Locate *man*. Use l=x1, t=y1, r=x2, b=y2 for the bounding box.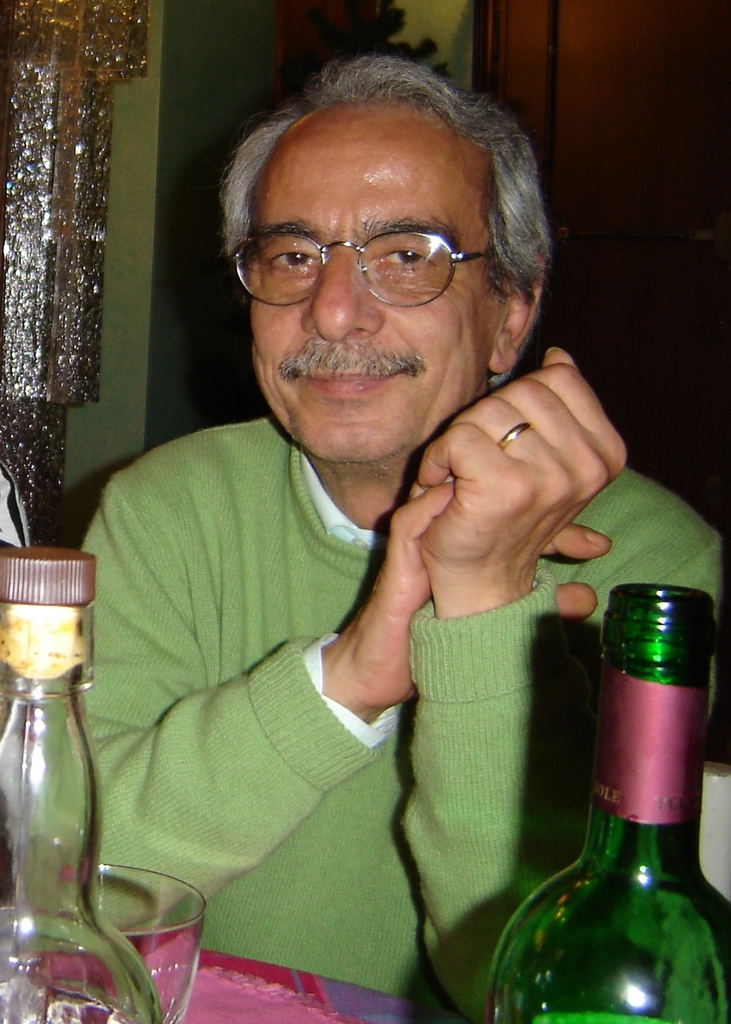
l=51, t=56, r=669, b=1023.
